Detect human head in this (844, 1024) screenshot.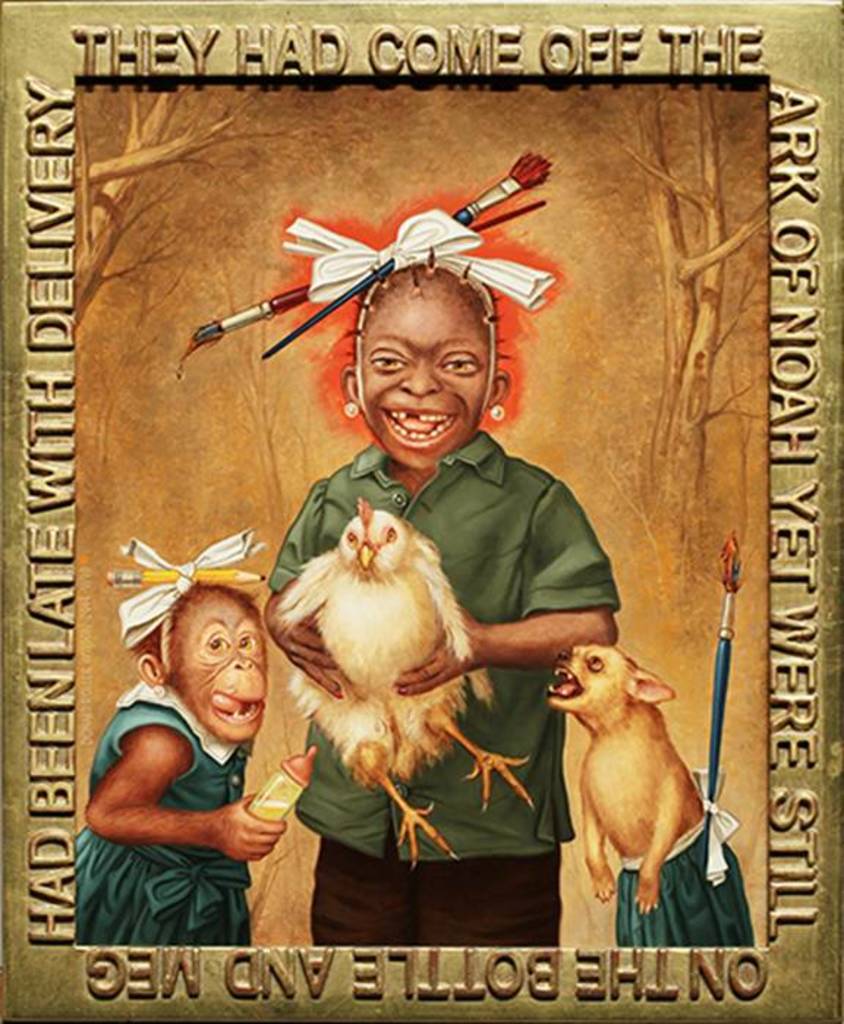
Detection: (331,253,519,456).
